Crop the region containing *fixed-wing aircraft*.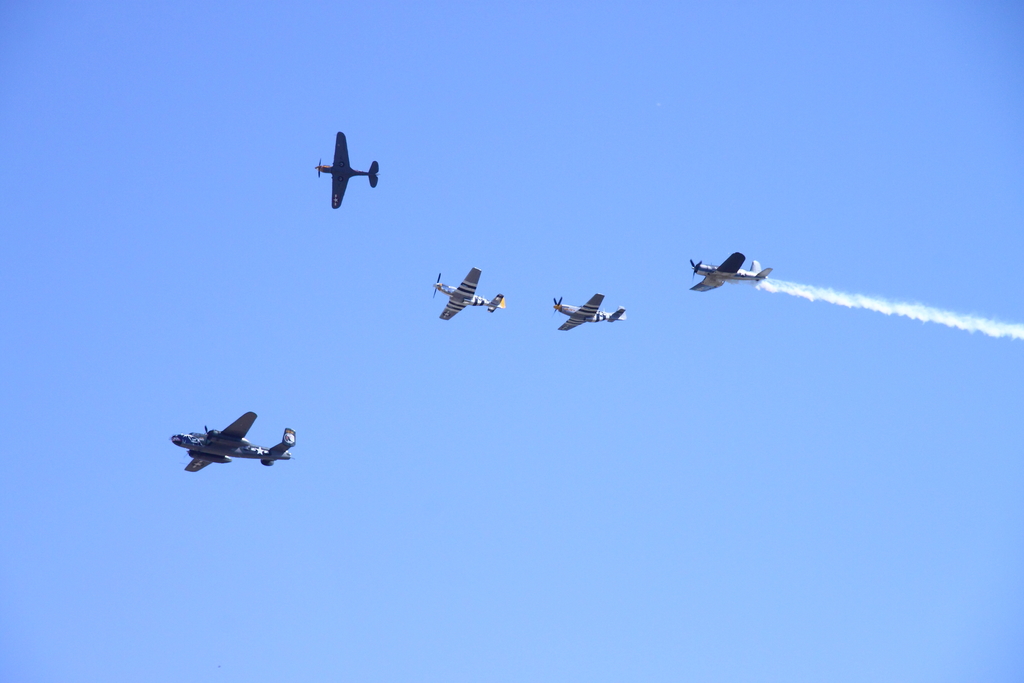
Crop region: box=[550, 291, 626, 331].
